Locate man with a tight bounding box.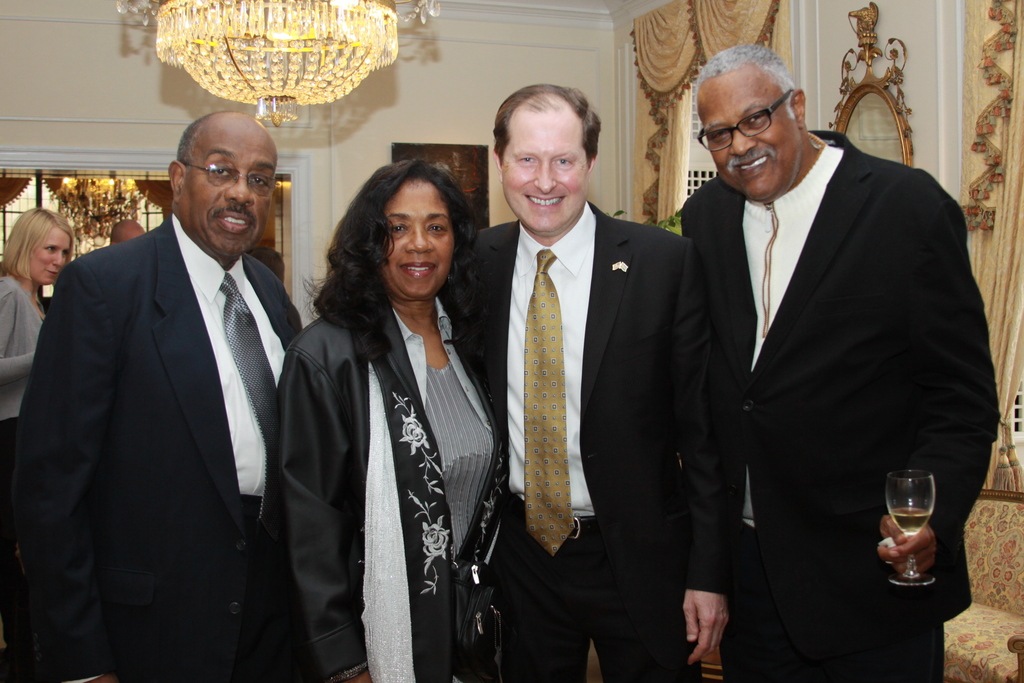
bbox(22, 77, 317, 680).
